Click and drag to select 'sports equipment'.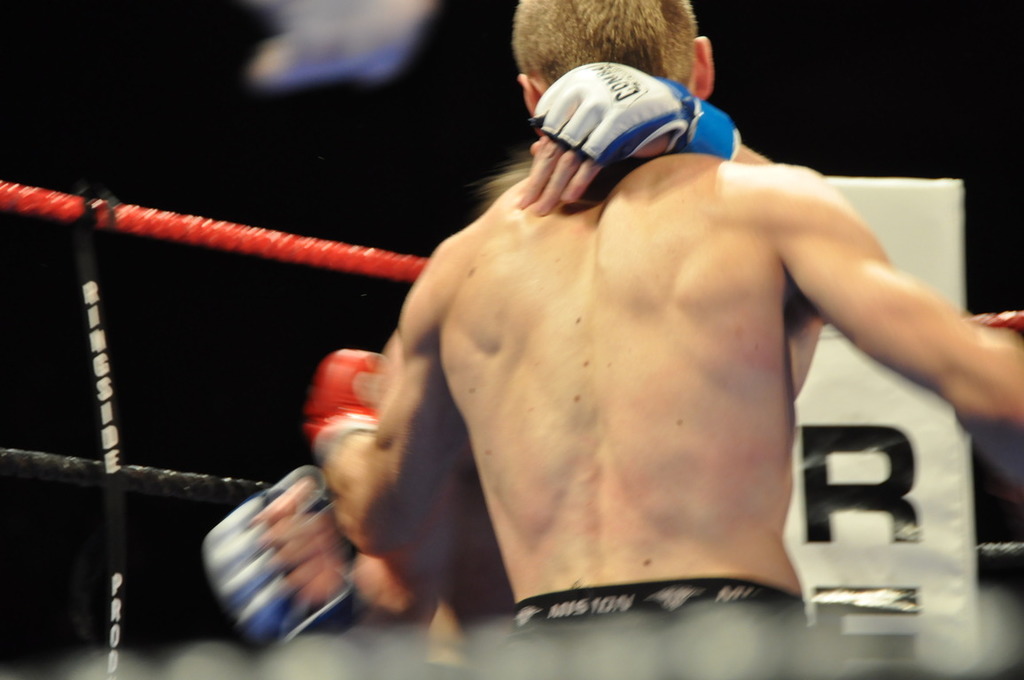
Selection: bbox=(526, 59, 742, 163).
